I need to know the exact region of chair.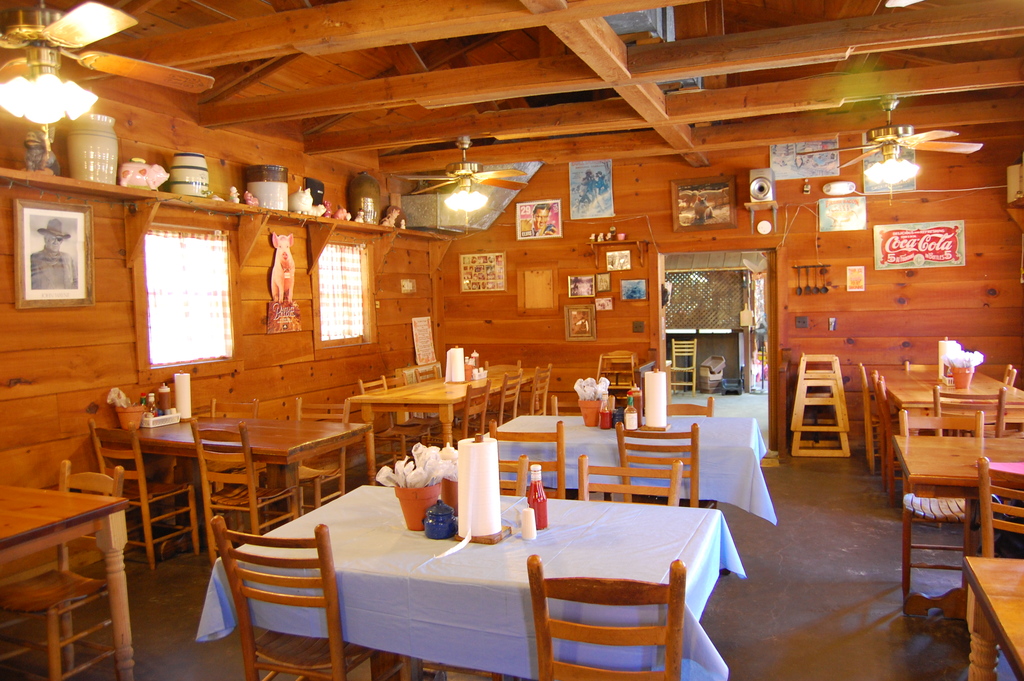
Region: bbox=[934, 387, 1010, 527].
